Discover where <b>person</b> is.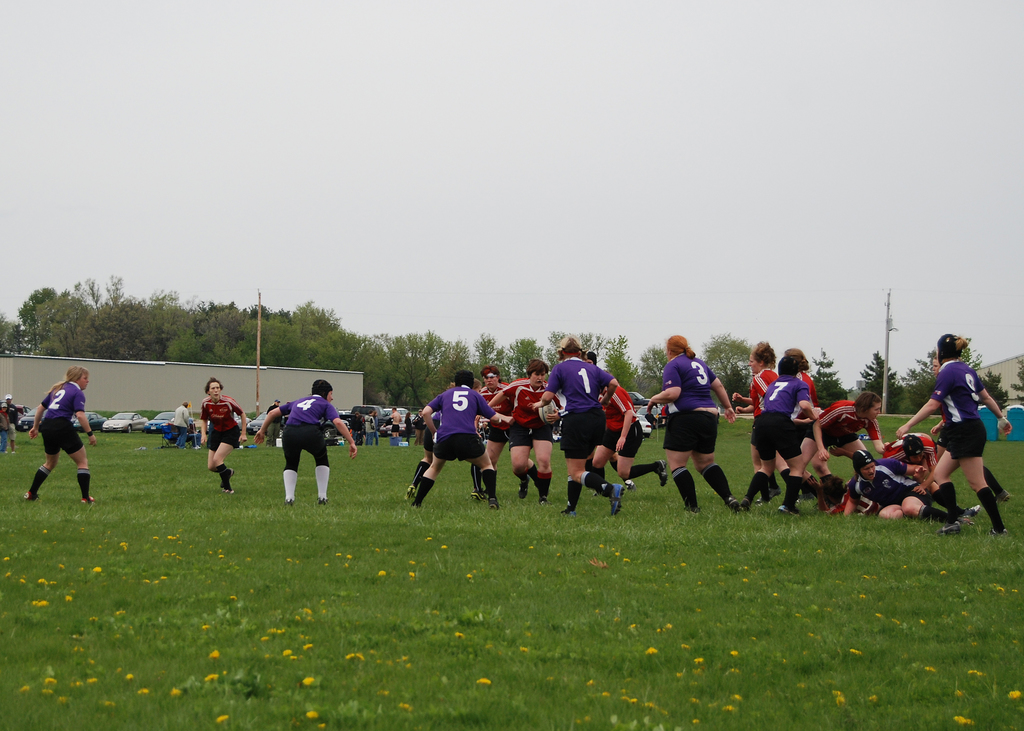
Discovered at (x1=740, y1=351, x2=823, y2=517).
